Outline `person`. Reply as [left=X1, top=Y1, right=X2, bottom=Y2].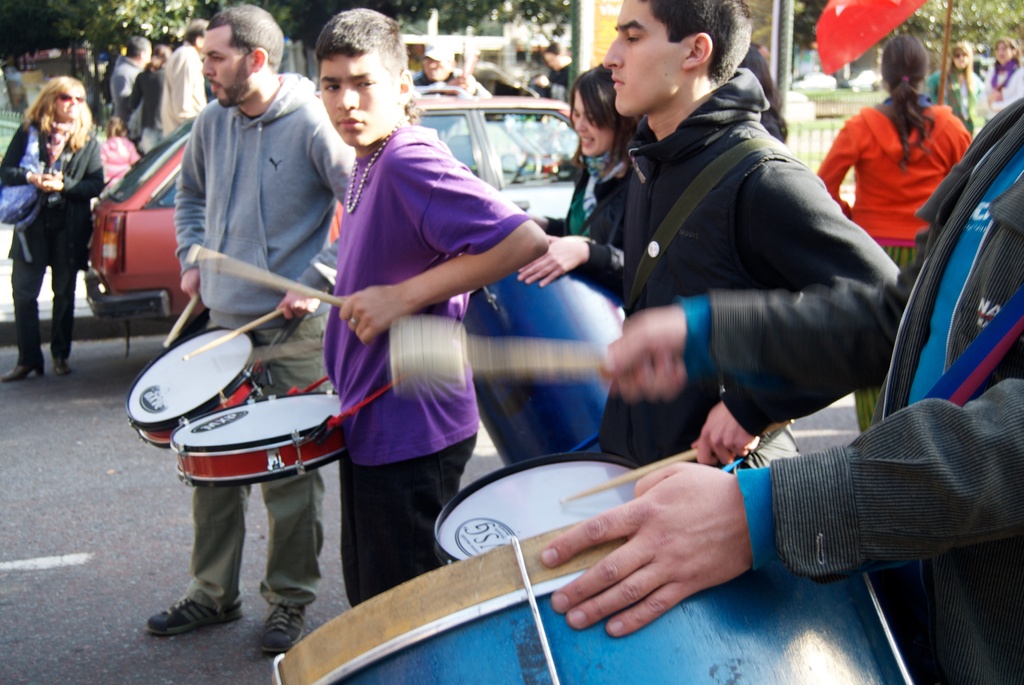
[left=310, top=3, right=550, bottom=610].
